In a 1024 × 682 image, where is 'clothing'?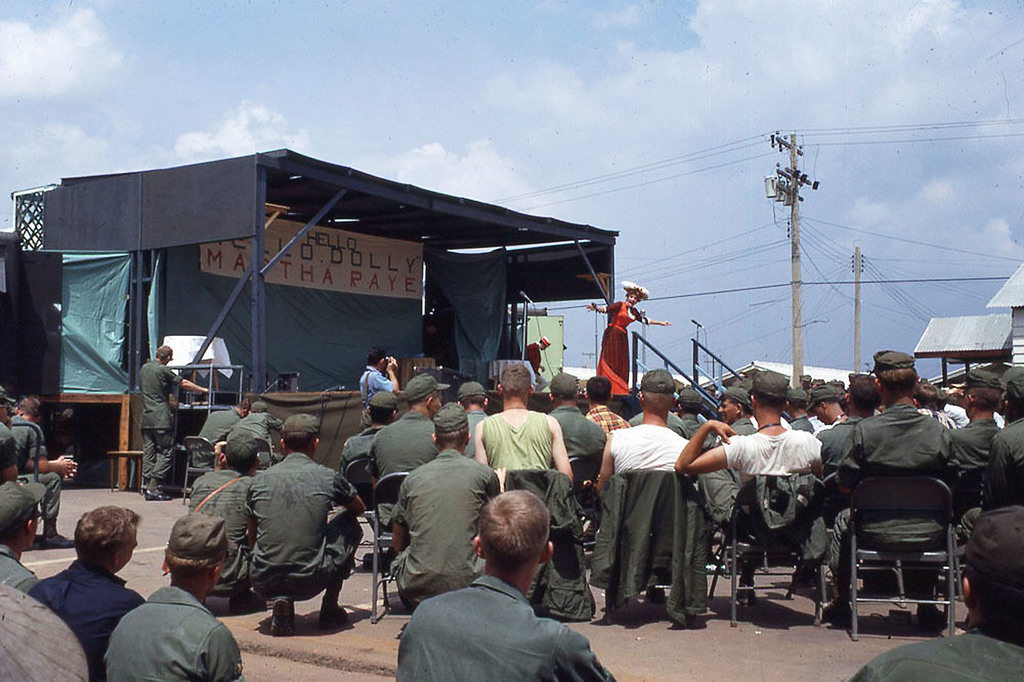
region(376, 443, 511, 603).
